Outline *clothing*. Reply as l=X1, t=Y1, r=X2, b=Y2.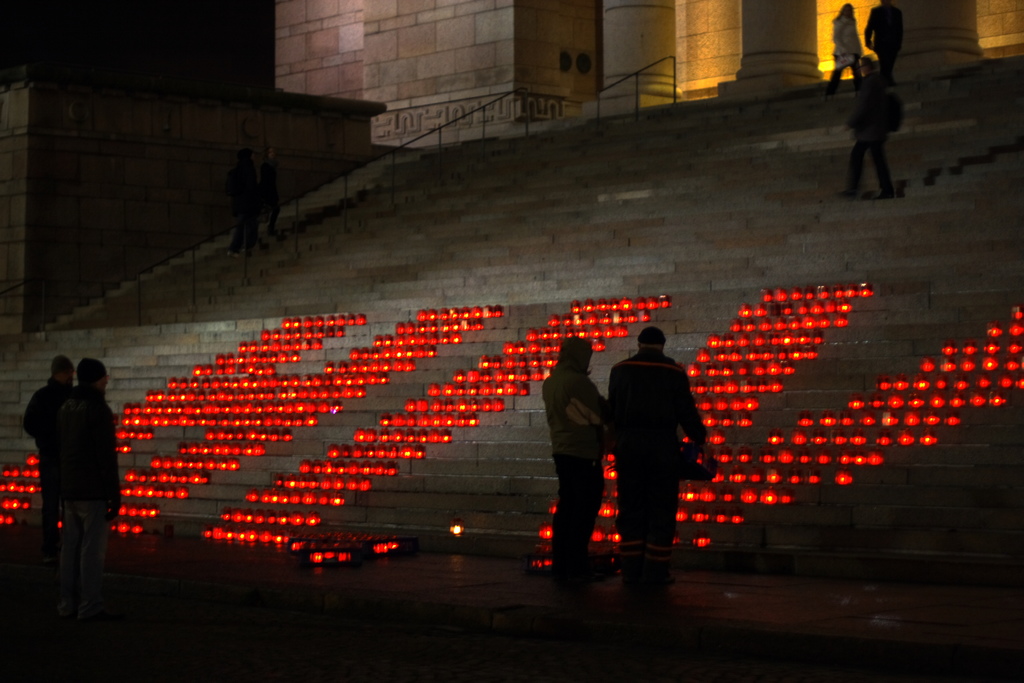
l=863, t=5, r=904, b=81.
